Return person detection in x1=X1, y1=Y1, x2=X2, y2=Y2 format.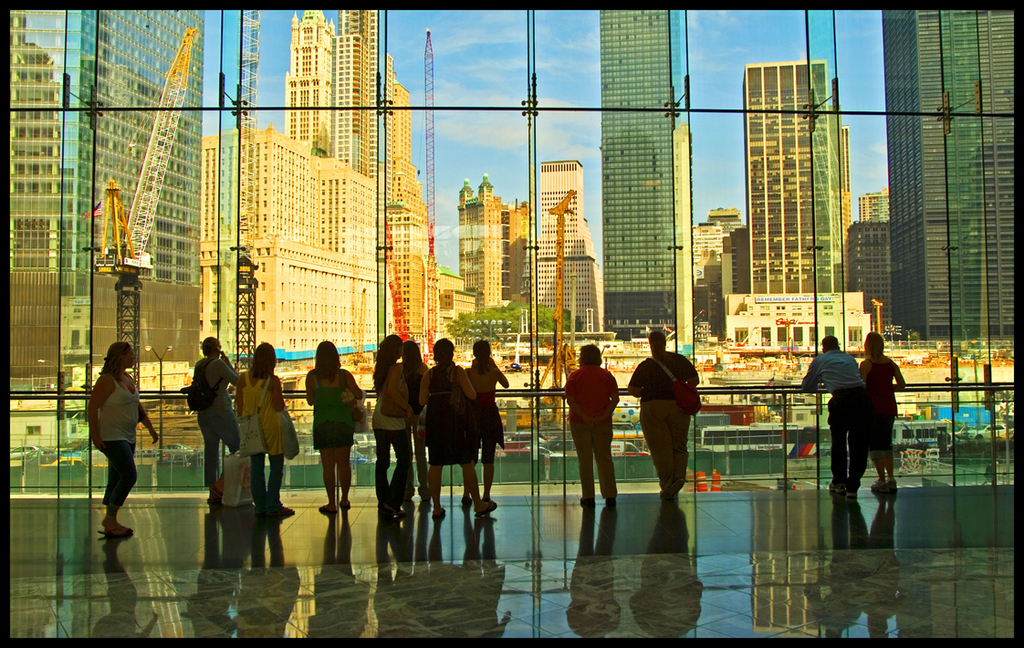
x1=82, y1=341, x2=161, y2=538.
